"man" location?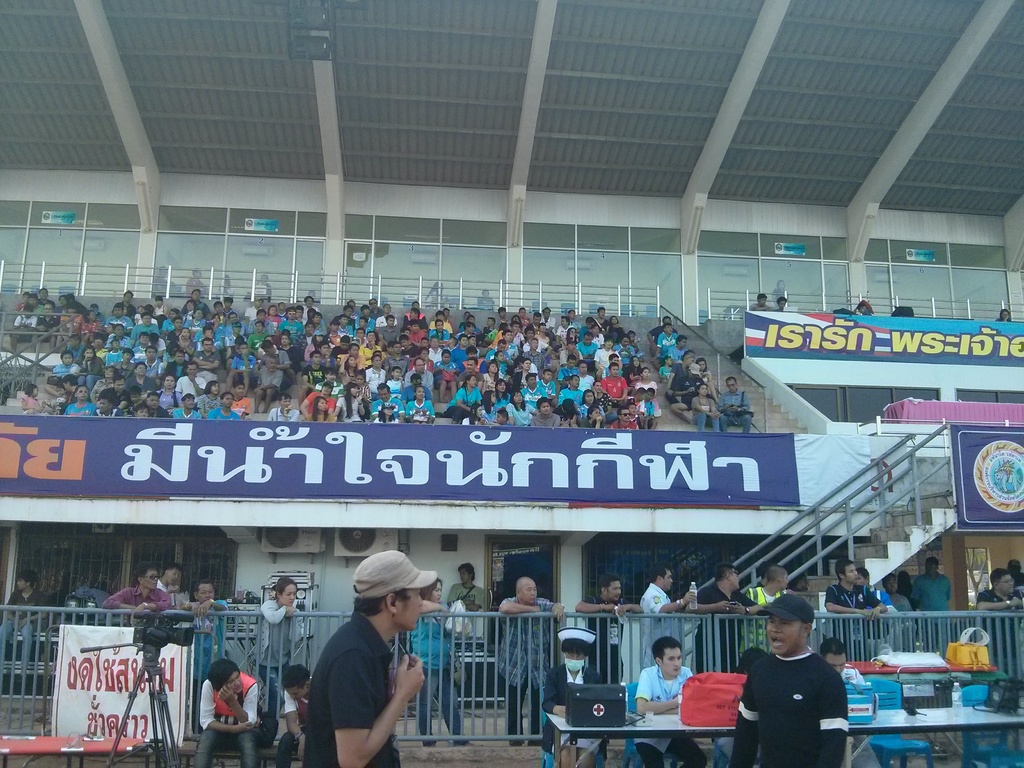
[717,376,754,433]
